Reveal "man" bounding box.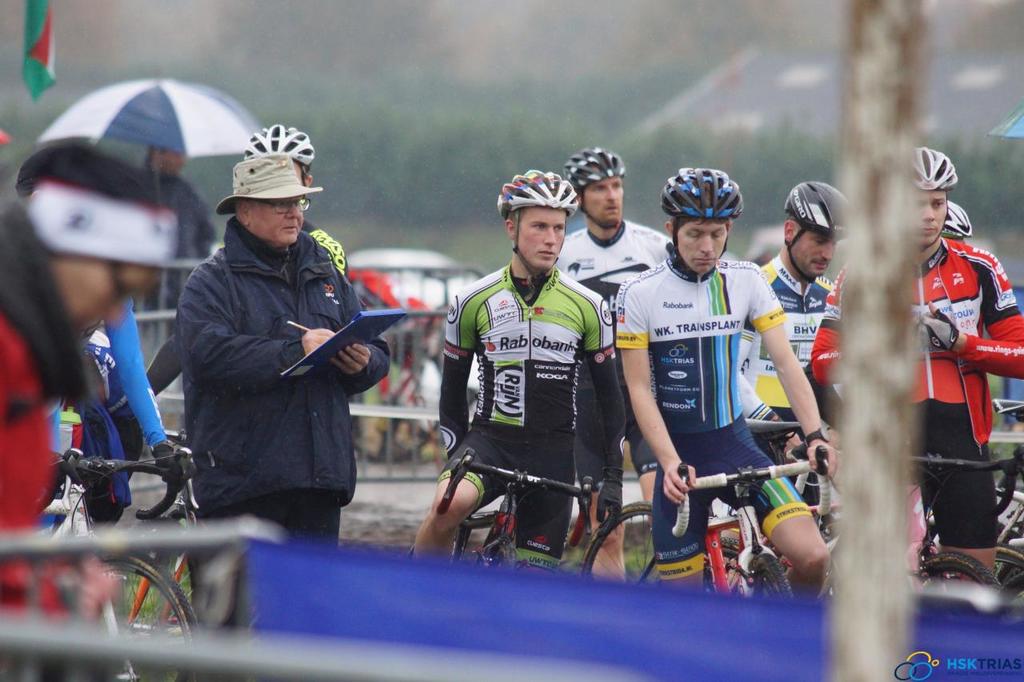
Revealed: (x1=135, y1=142, x2=226, y2=327).
